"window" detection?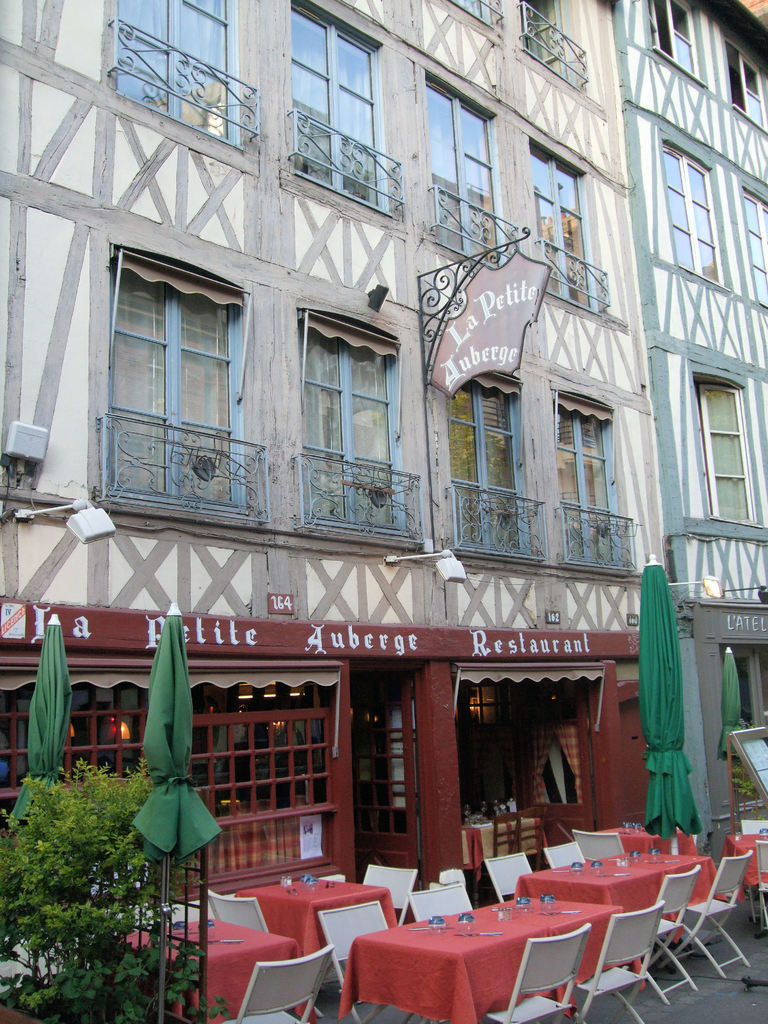
detection(740, 184, 767, 305)
